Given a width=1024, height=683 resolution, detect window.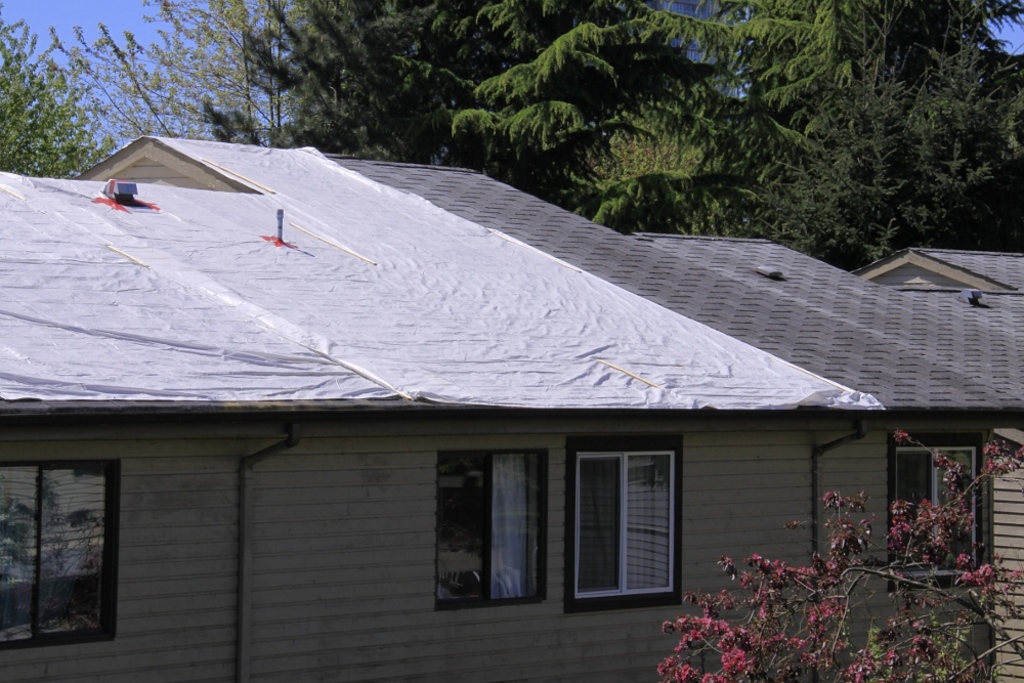
(x1=0, y1=458, x2=125, y2=647).
